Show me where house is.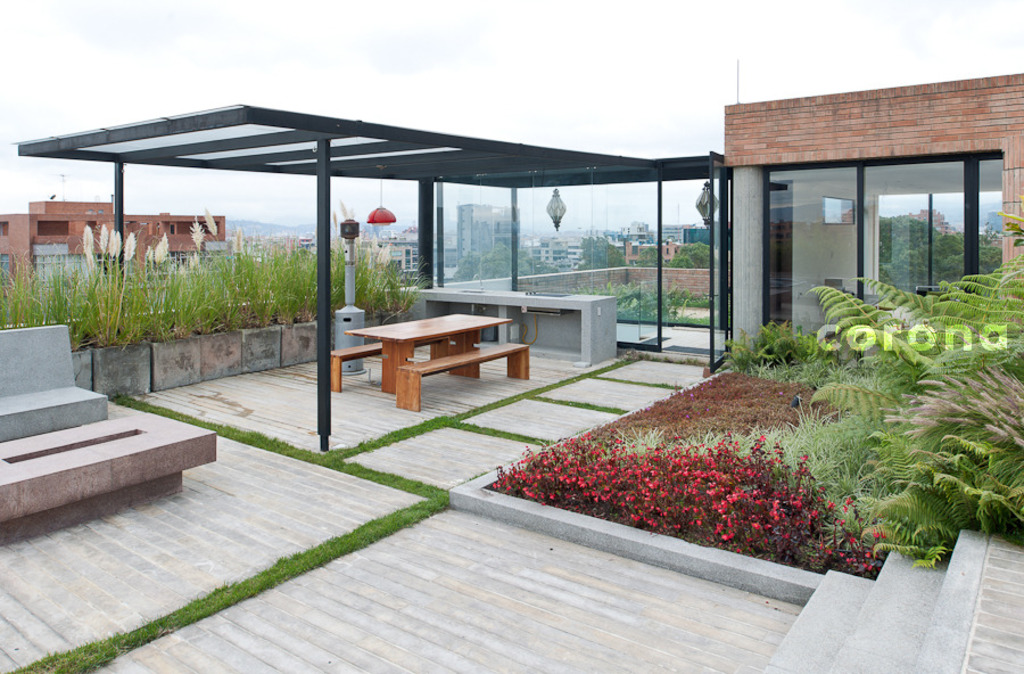
house is at detection(535, 235, 575, 266).
